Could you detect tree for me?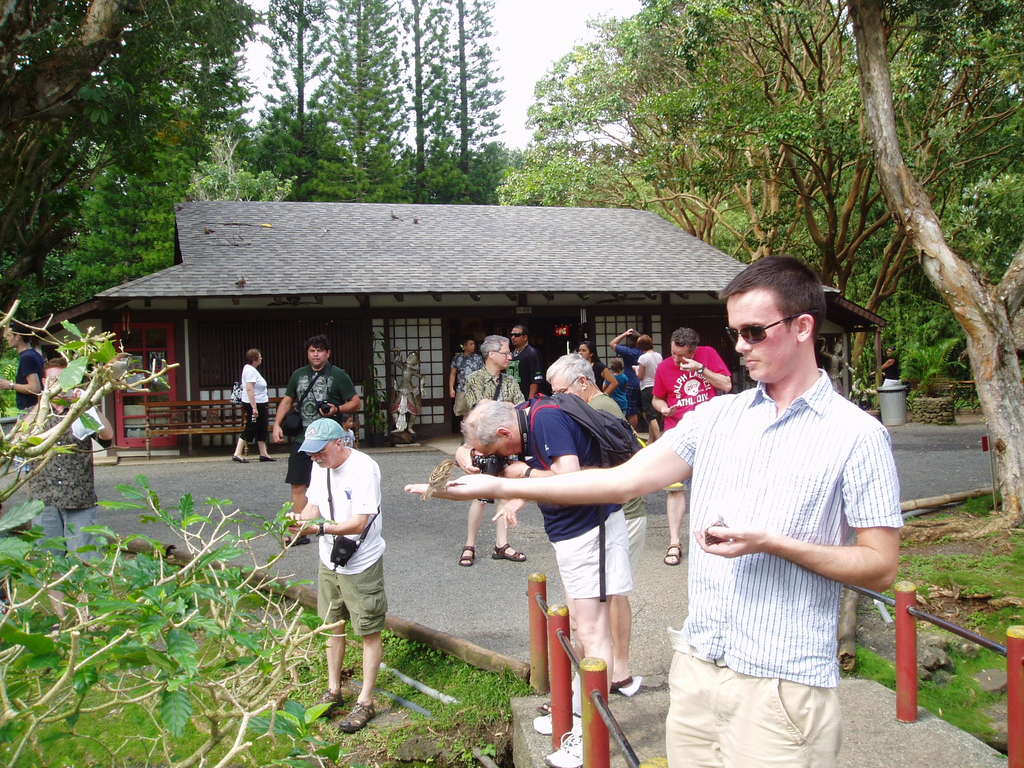
Detection result: [left=424, top=0, right=506, bottom=209].
